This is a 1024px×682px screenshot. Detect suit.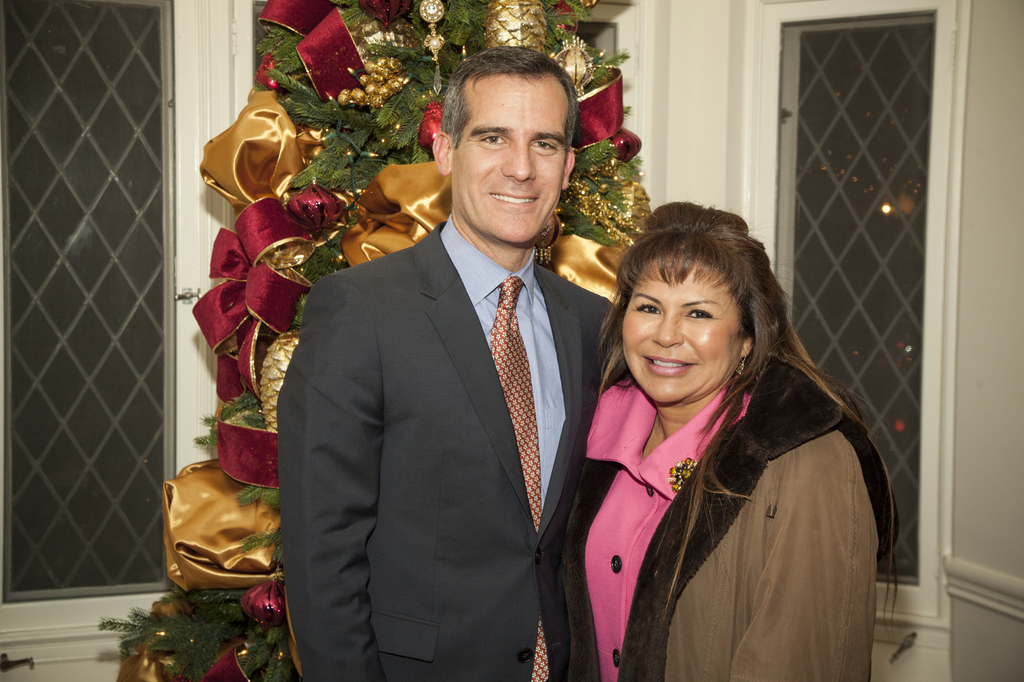
281:203:618:681.
